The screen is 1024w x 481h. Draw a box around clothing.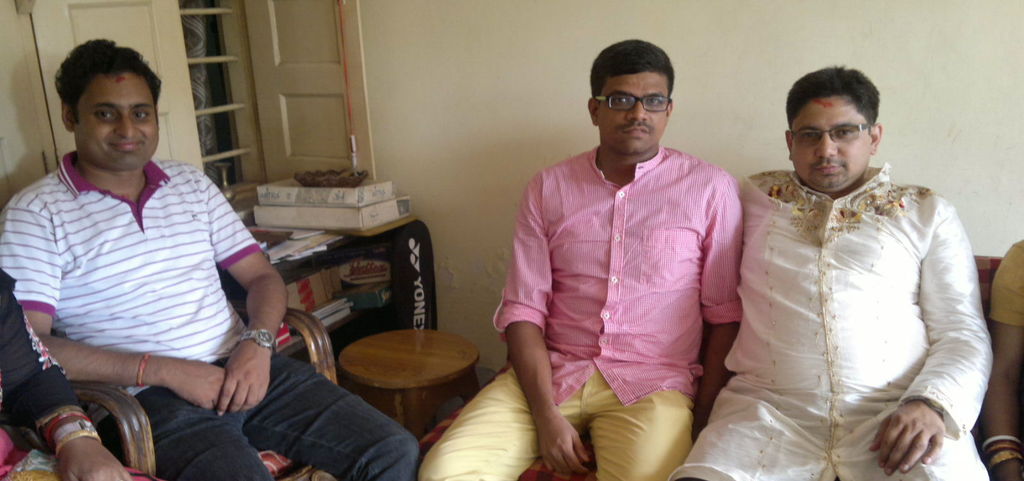
[x1=0, y1=155, x2=422, y2=480].
